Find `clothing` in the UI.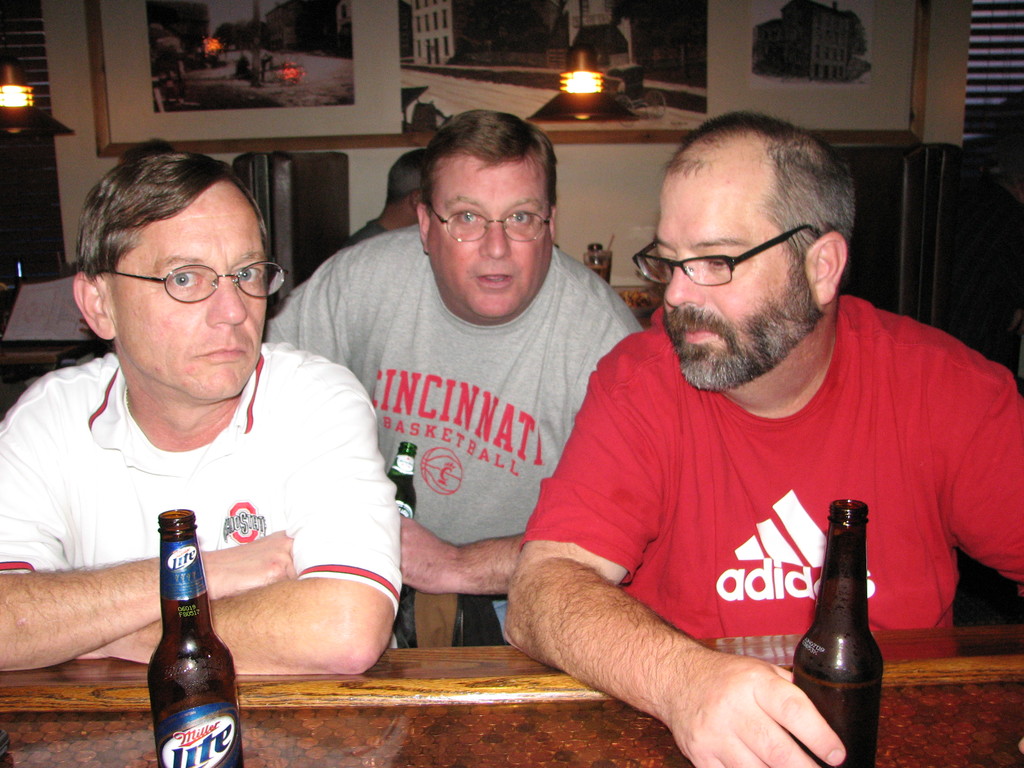
UI element at x1=9, y1=305, x2=410, y2=695.
